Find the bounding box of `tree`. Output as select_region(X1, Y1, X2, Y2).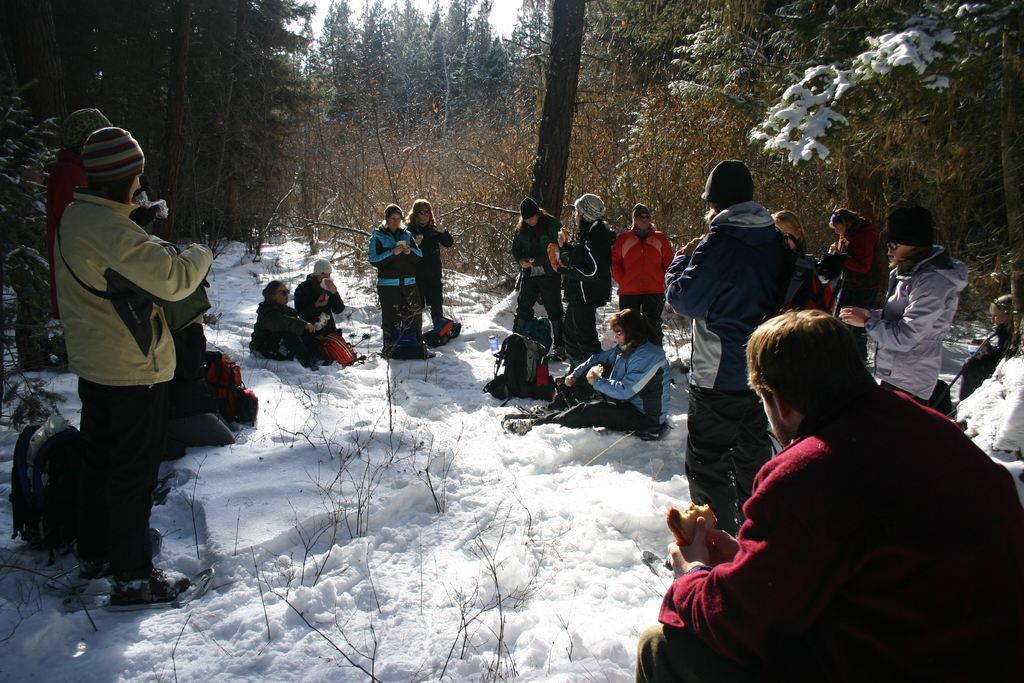
select_region(0, 86, 107, 360).
